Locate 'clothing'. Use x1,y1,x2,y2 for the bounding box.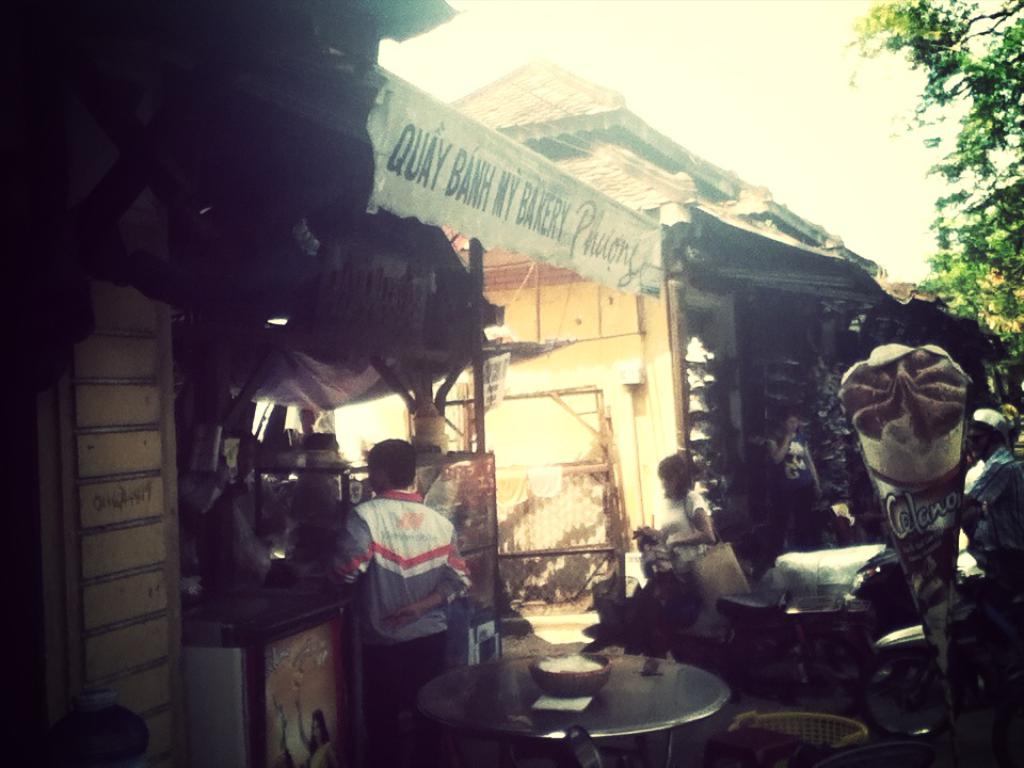
334,487,467,726.
